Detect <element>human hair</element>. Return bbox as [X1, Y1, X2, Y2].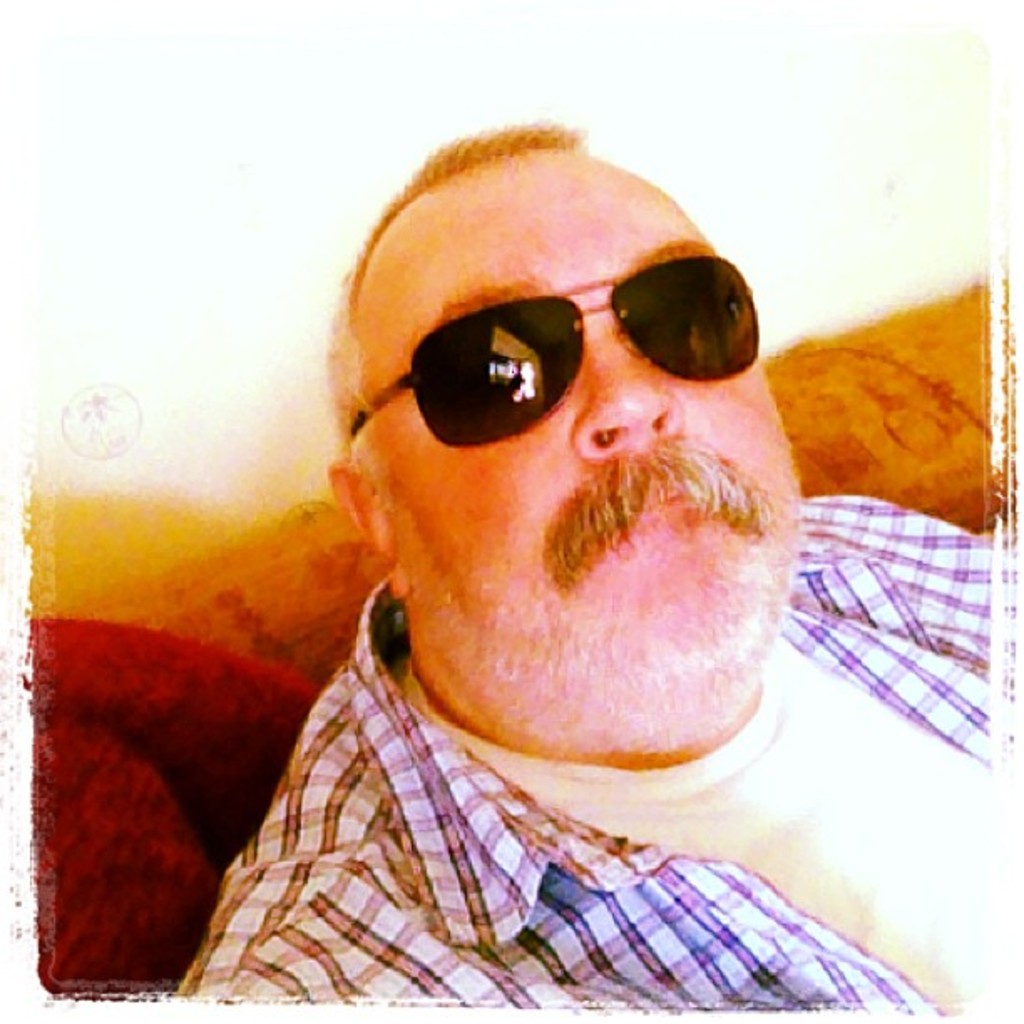
[316, 124, 589, 460].
